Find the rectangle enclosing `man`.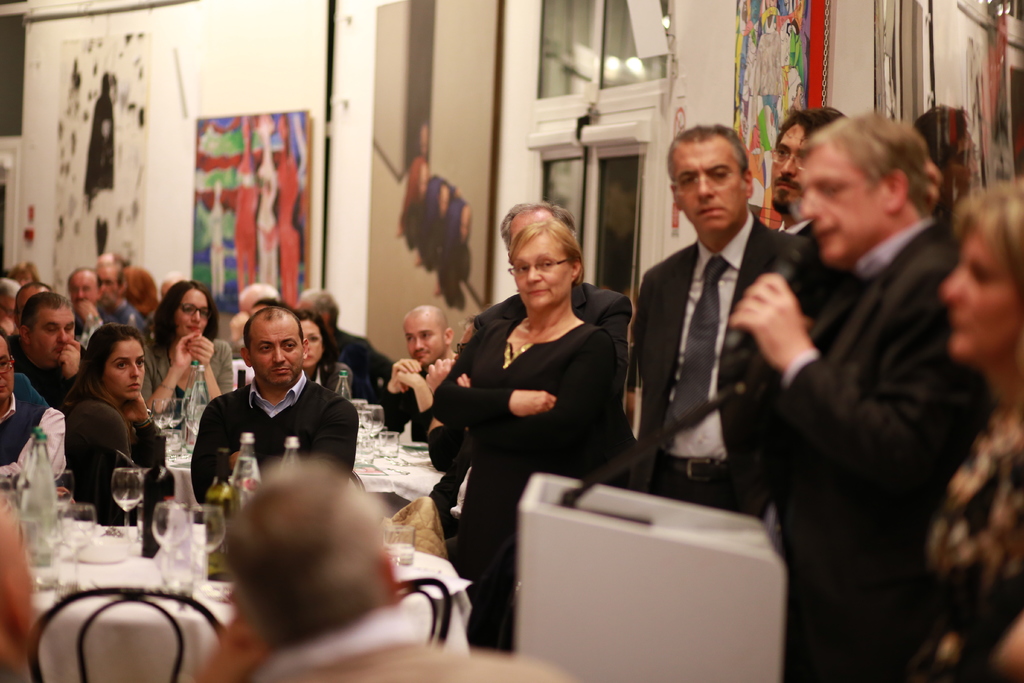
[189,299,359,521].
